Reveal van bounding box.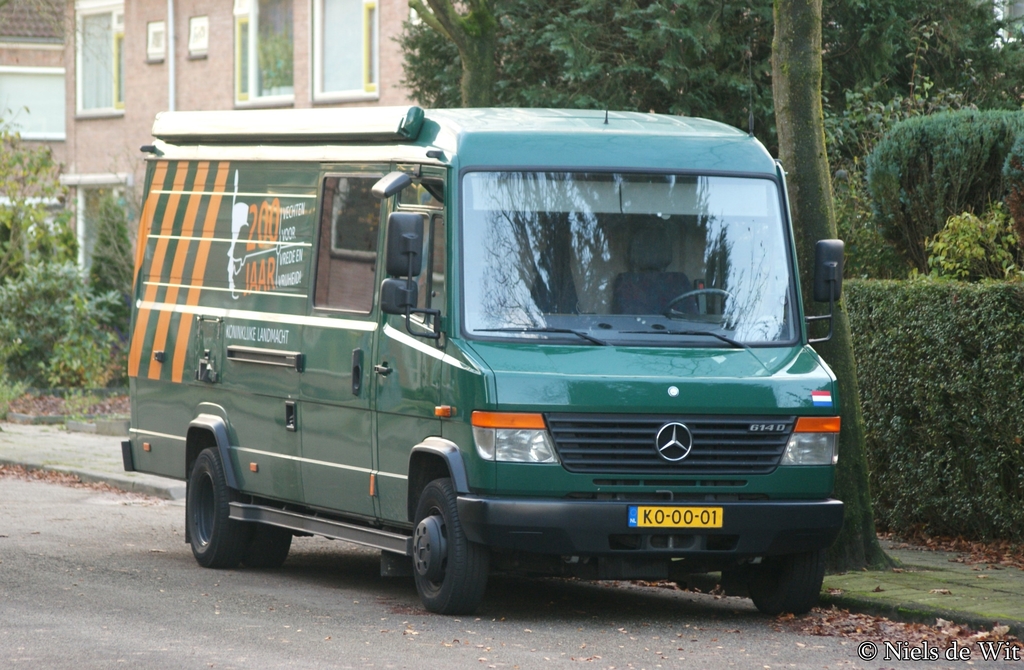
Revealed: [left=118, top=102, right=846, bottom=619].
